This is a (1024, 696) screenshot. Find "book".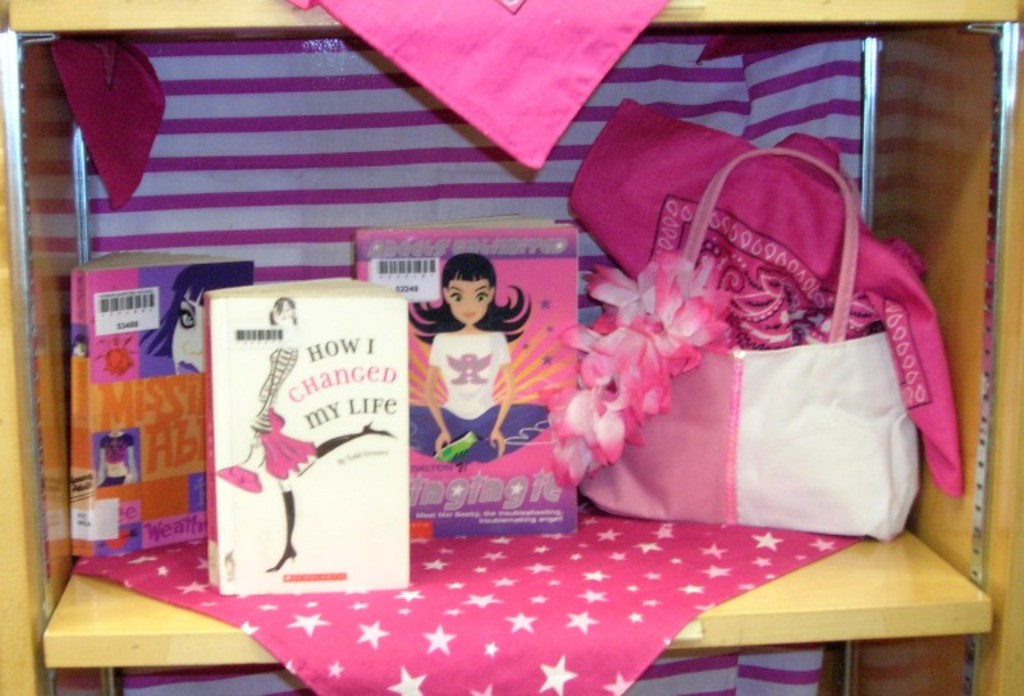
Bounding box: (left=353, top=226, right=584, bottom=536).
